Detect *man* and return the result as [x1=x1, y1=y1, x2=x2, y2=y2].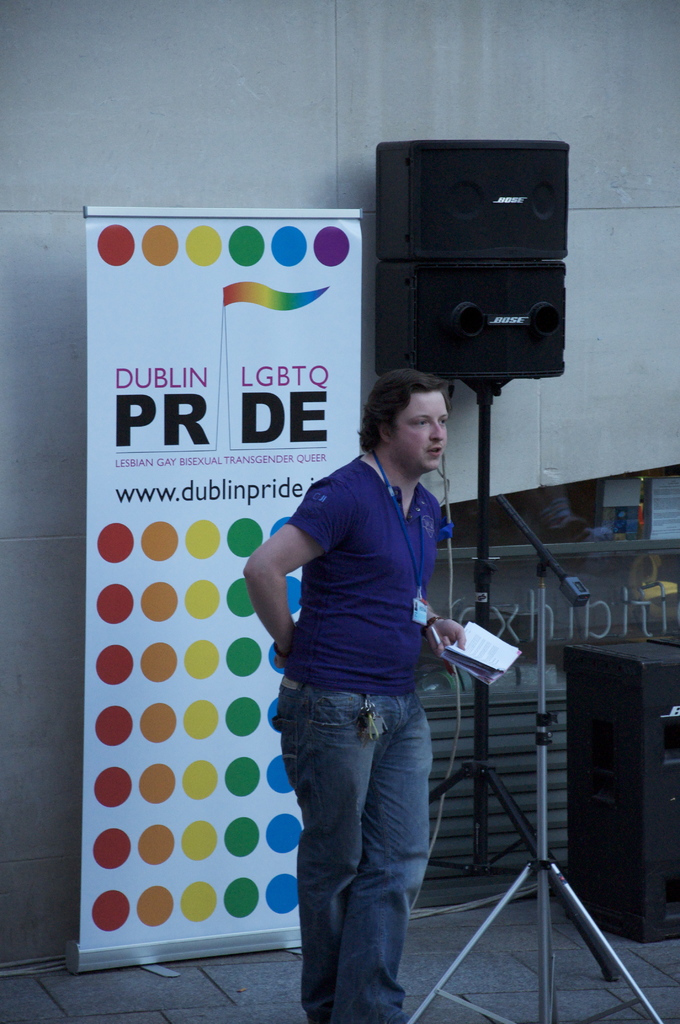
[x1=241, y1=367, x2=464, y2=1023].
